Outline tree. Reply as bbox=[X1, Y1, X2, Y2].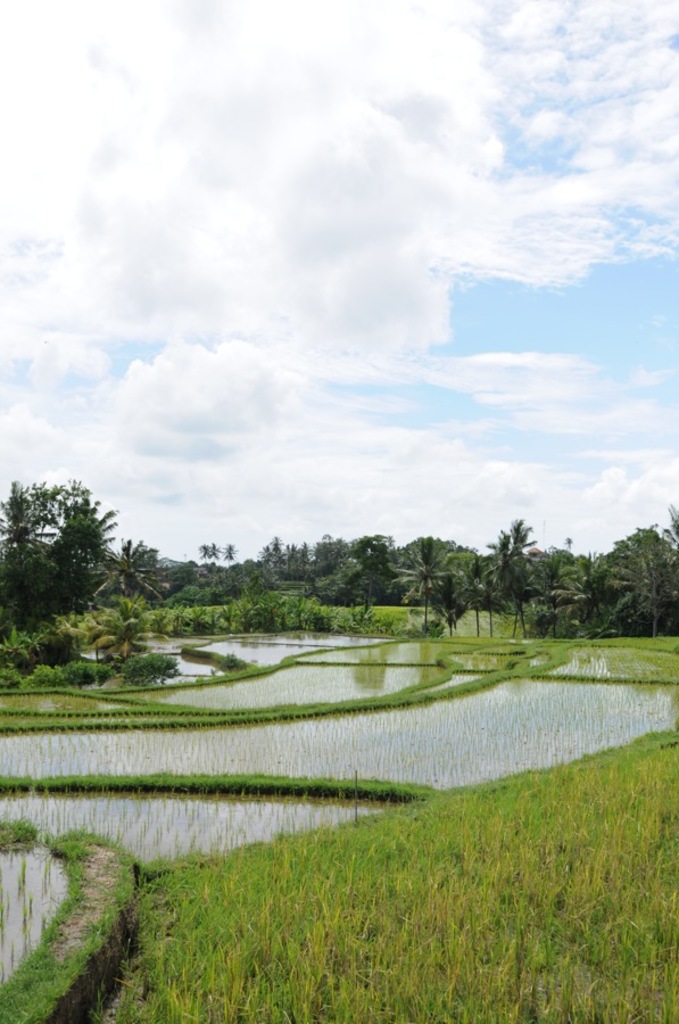
bbox=[353, 522, 394, 610].
